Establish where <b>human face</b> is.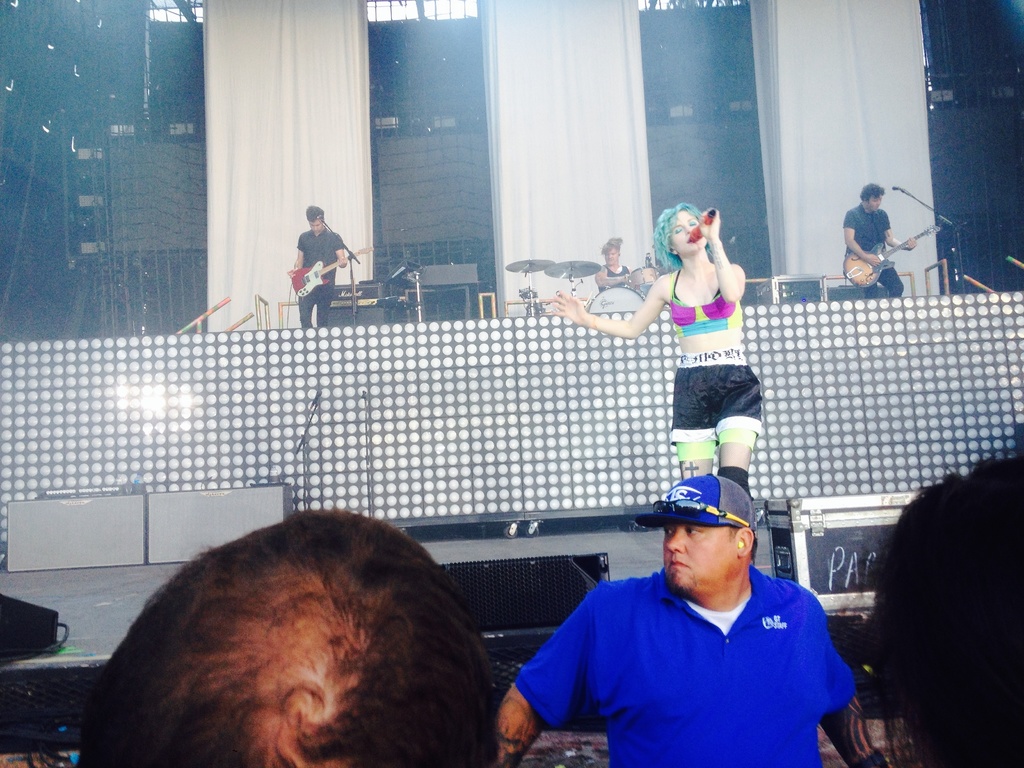
Established at x1=865, y1=193, x2=884, y2=212.
